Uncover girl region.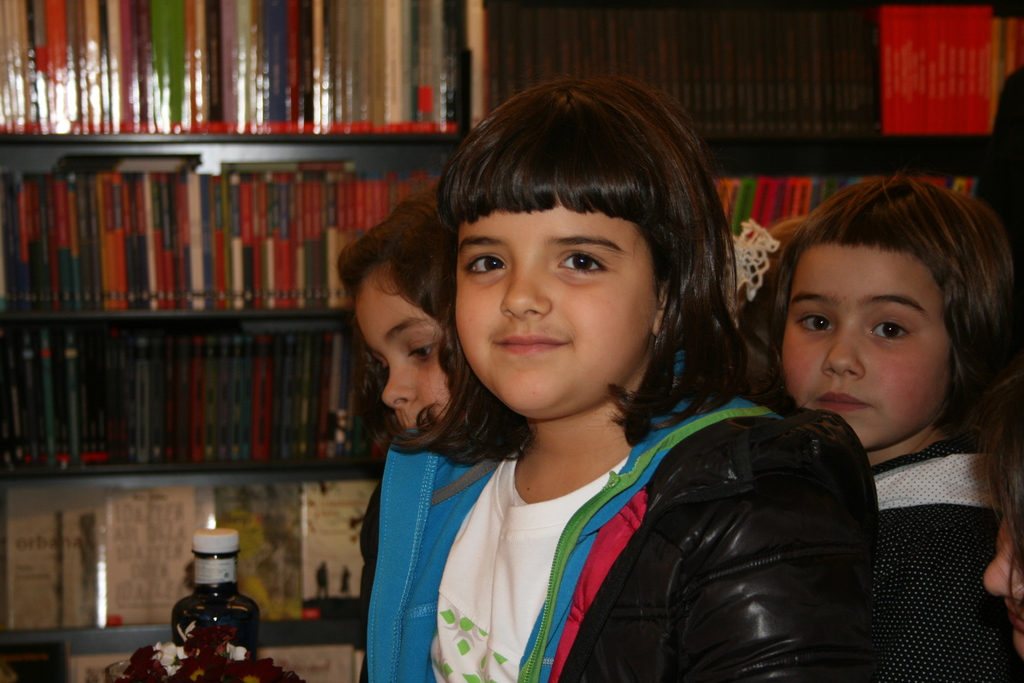
Uncovered: rect(338, 188, 458, 427).
